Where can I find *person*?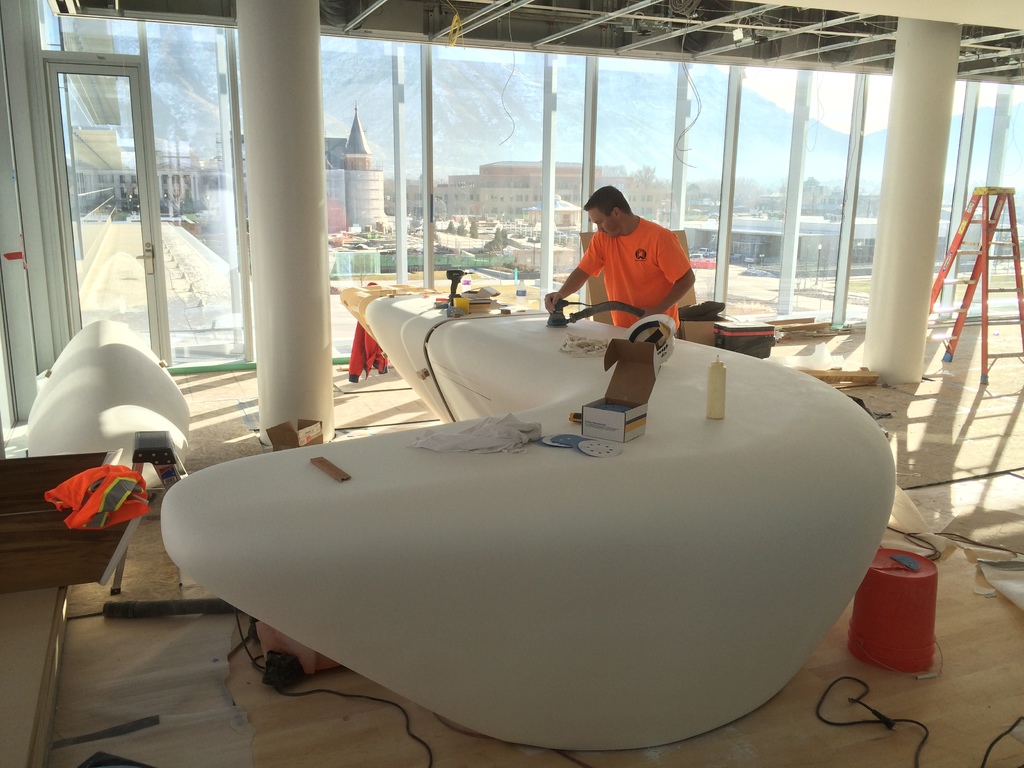
You can find it at box=[540, 178, 713, 358].
